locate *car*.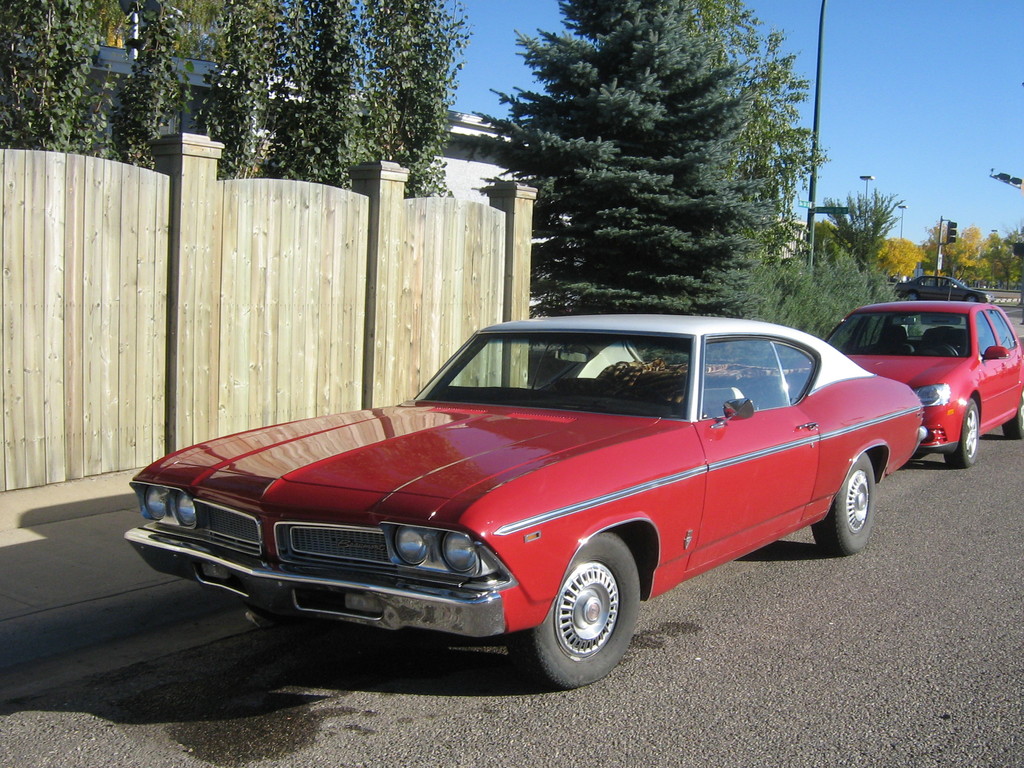
Bounding box: x1=122 y1=311 x2=927 y2=691.
